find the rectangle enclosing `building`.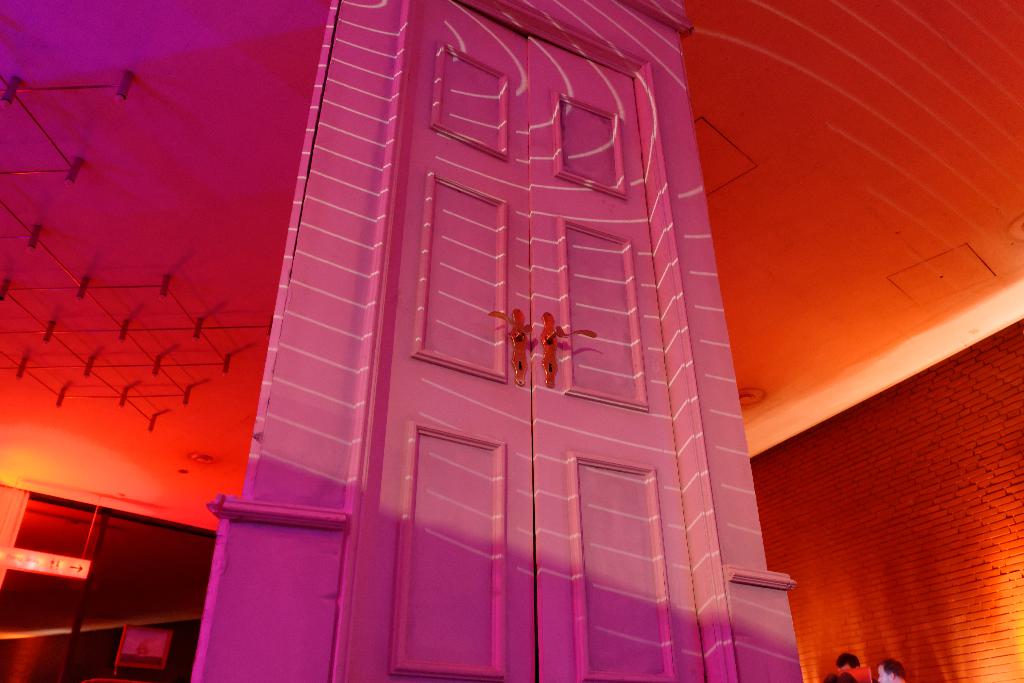
(0, 0, 1023, 682).
